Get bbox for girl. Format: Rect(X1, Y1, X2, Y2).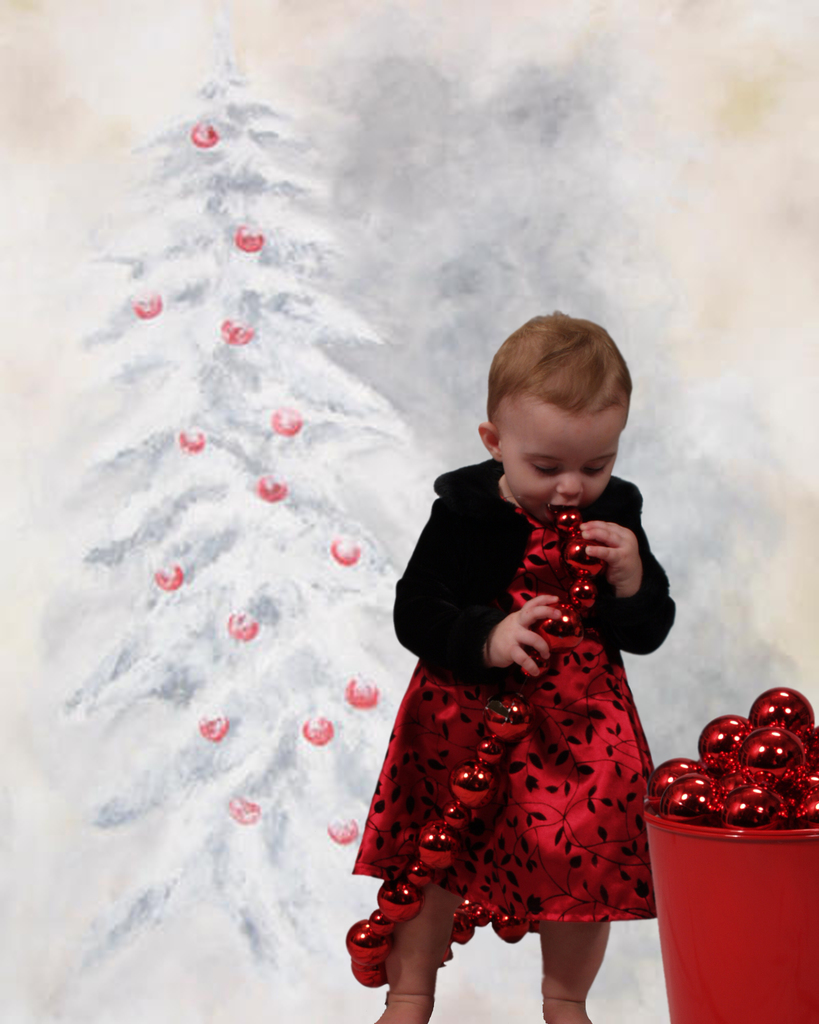
Rect(356, 318, 678, 1023).
